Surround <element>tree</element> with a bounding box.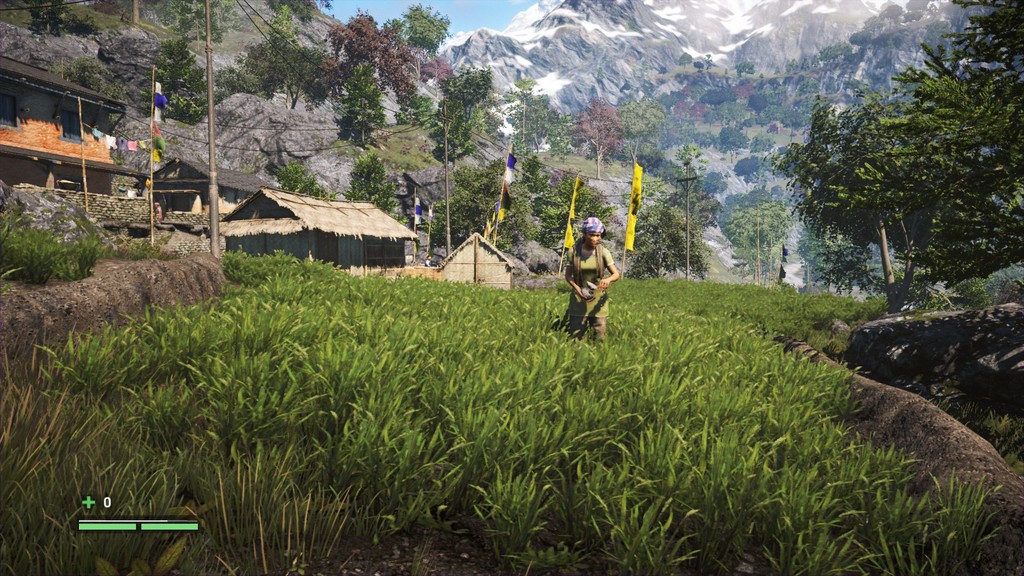
786, 0, 1023, 327.
